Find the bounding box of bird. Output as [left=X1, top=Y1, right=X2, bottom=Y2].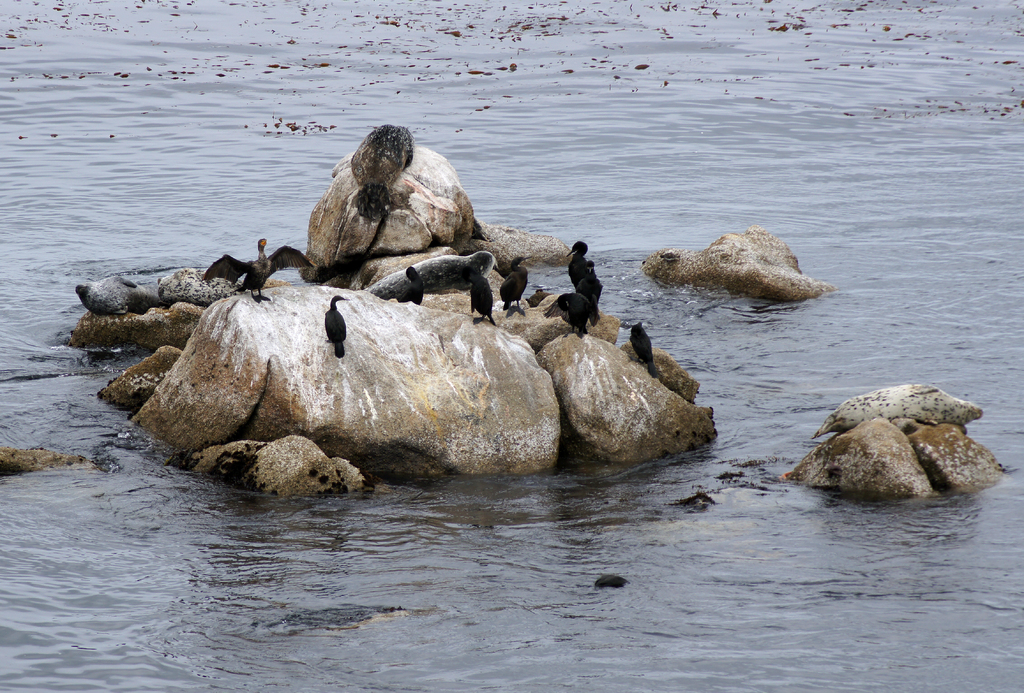
[left=628, top=320, right=656, bottom=380].
